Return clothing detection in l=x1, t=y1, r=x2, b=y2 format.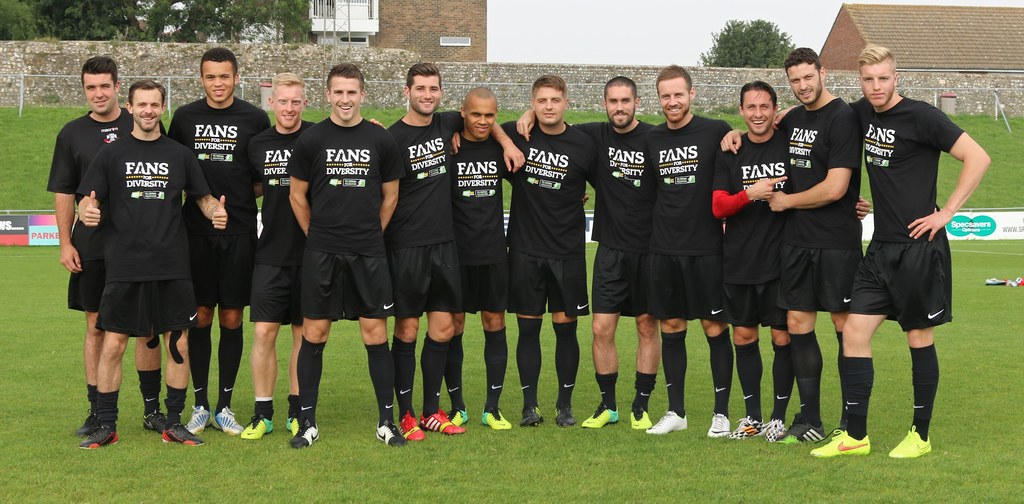
l=451, t=135, r=514, b=310.
